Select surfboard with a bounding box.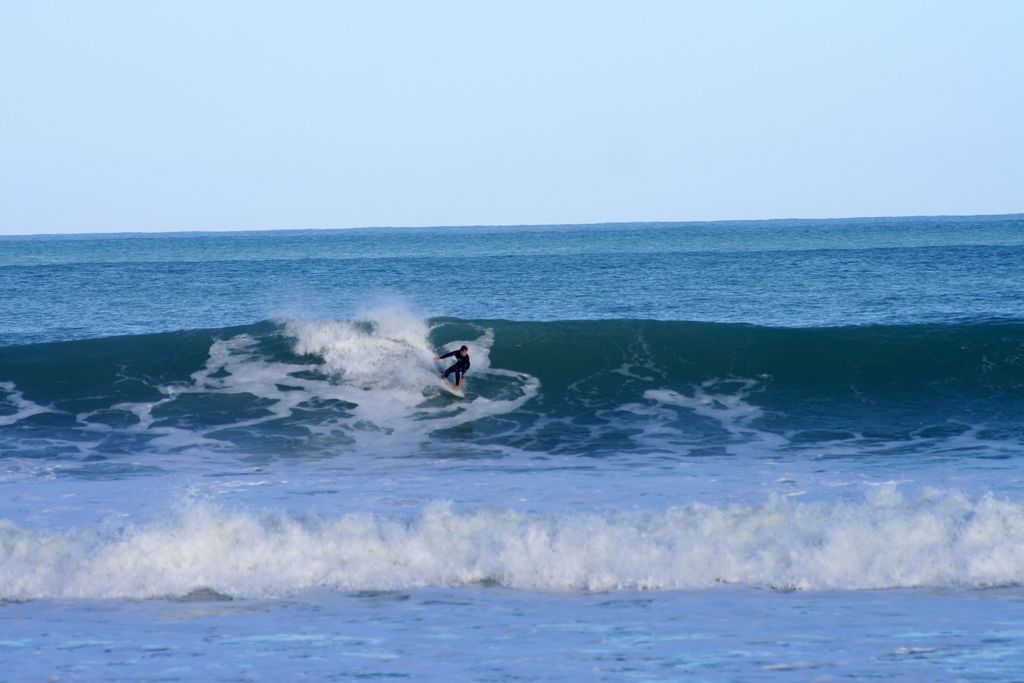
<bbox>435, 378, 466, 402</bbox>.
